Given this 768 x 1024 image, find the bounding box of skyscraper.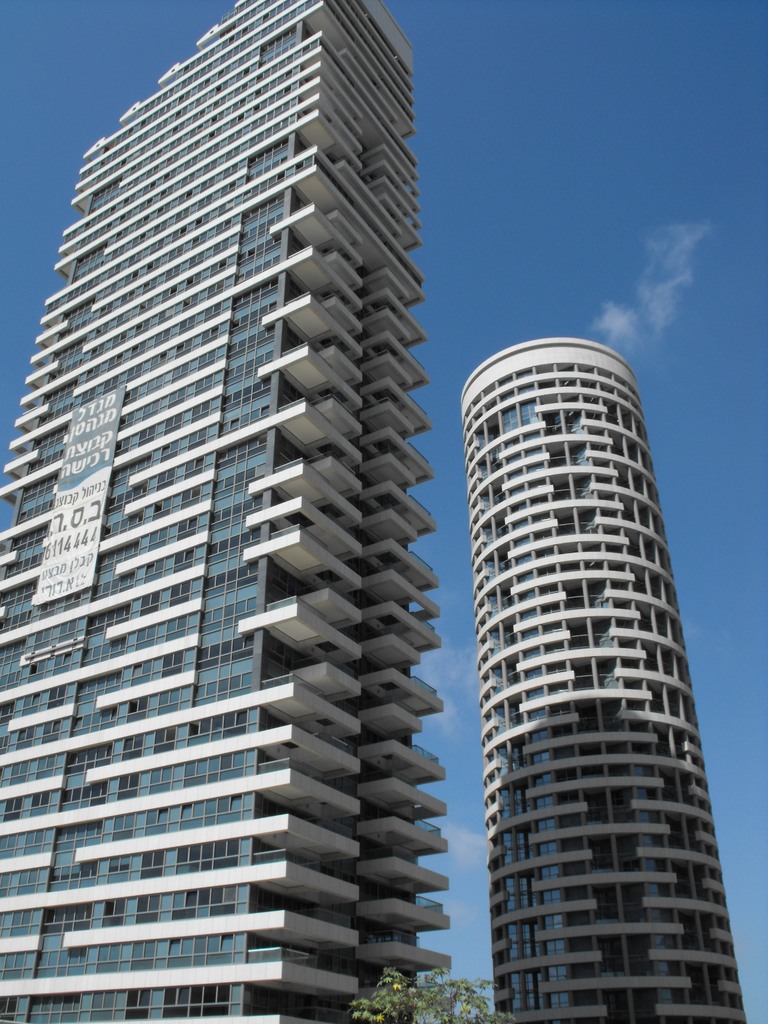
BBox(447, 352, 751, 1003).
